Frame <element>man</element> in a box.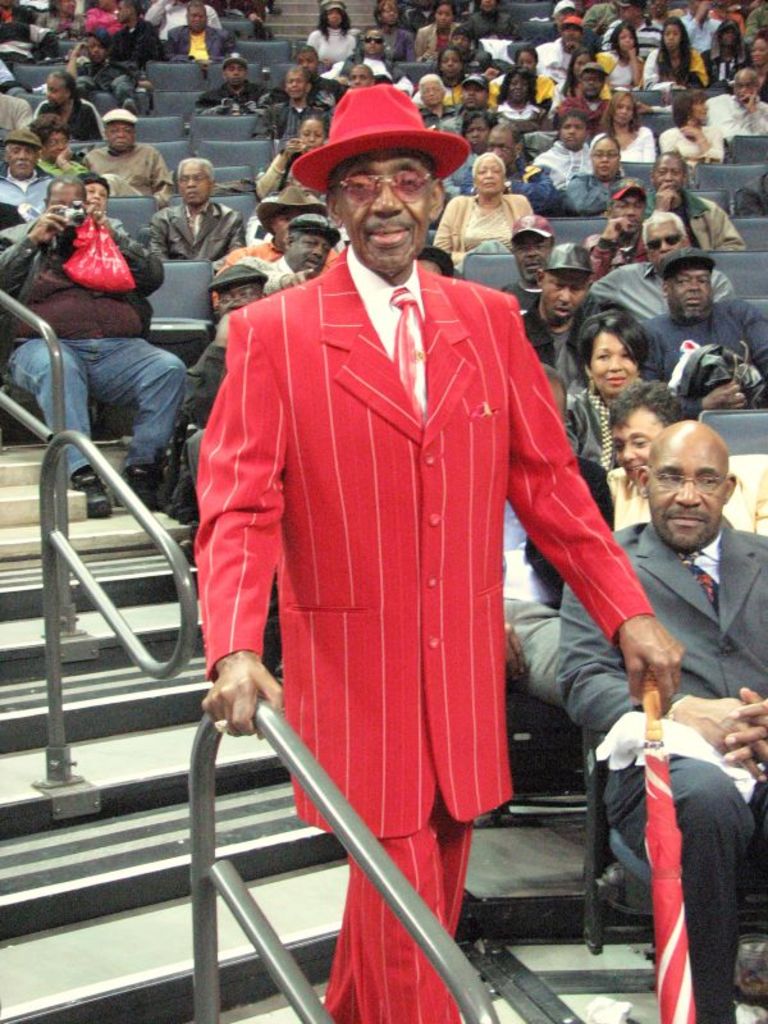
x1=266, y1=212, x2=340, y2=292.
